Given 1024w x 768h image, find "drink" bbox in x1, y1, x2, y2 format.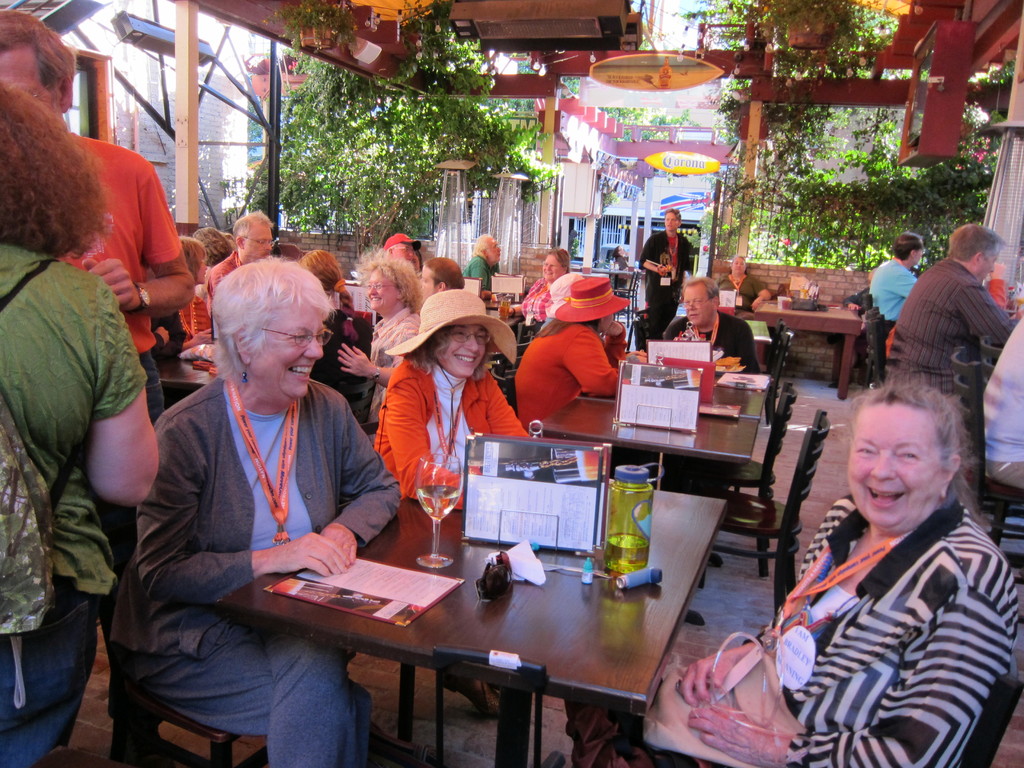
605, 527, 648, 573.
